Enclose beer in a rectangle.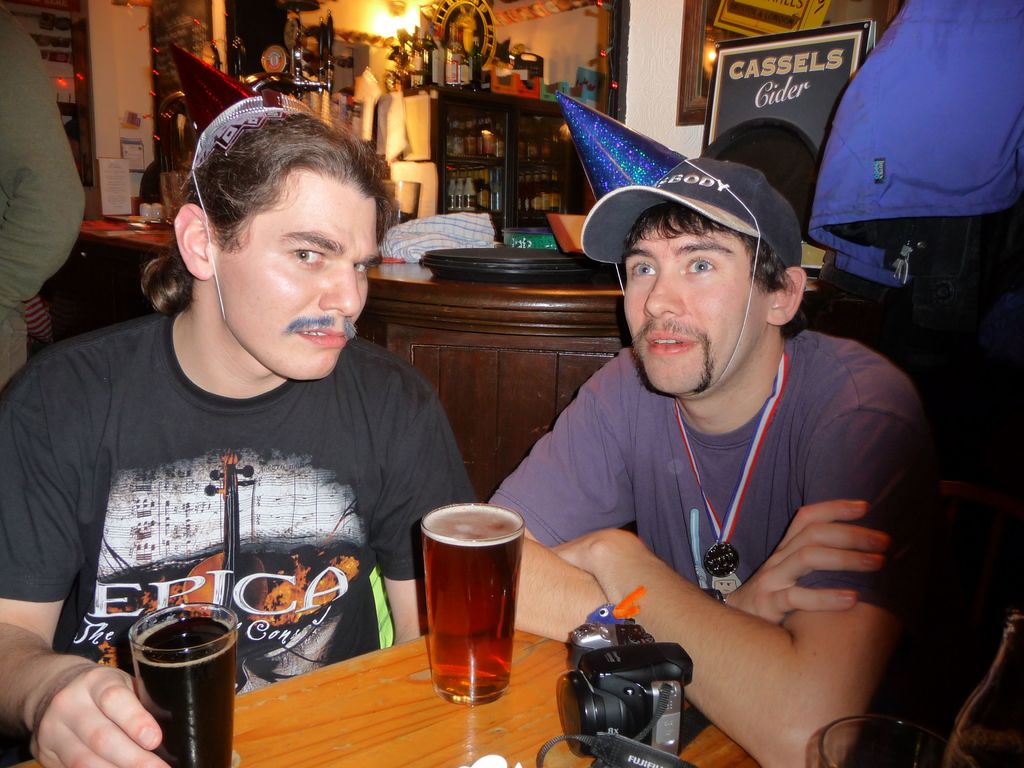
x1=422 y1=499 x2=524 y2=694.
